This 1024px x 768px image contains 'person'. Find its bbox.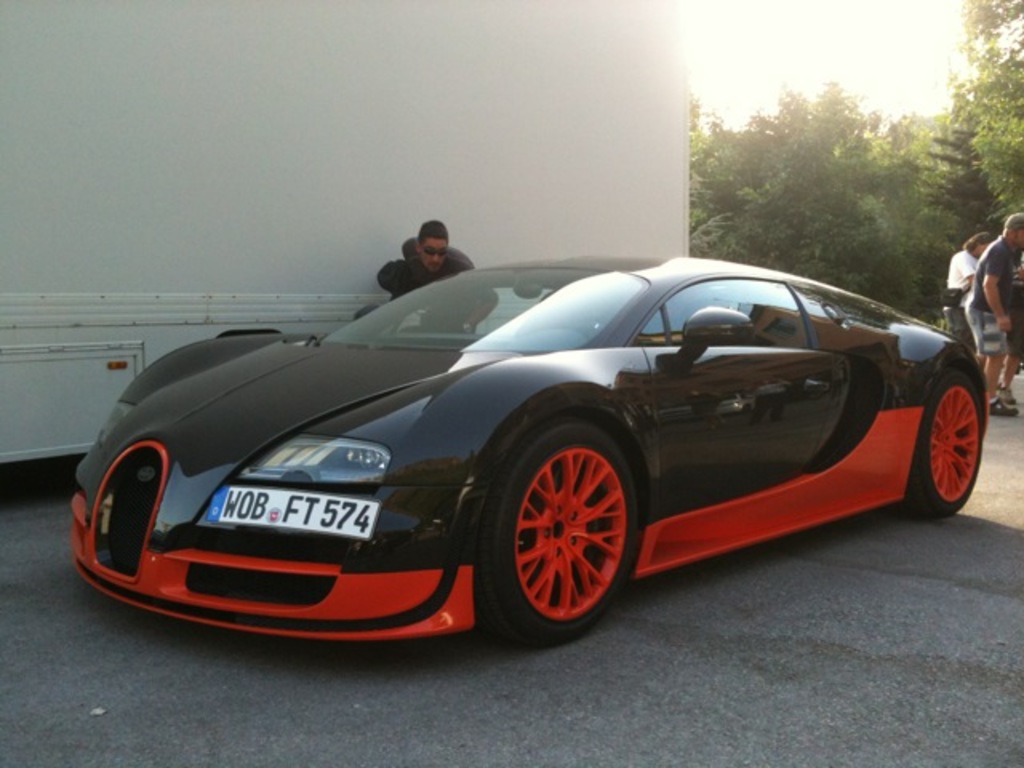
bbox=[949, 235, 992, 339].
